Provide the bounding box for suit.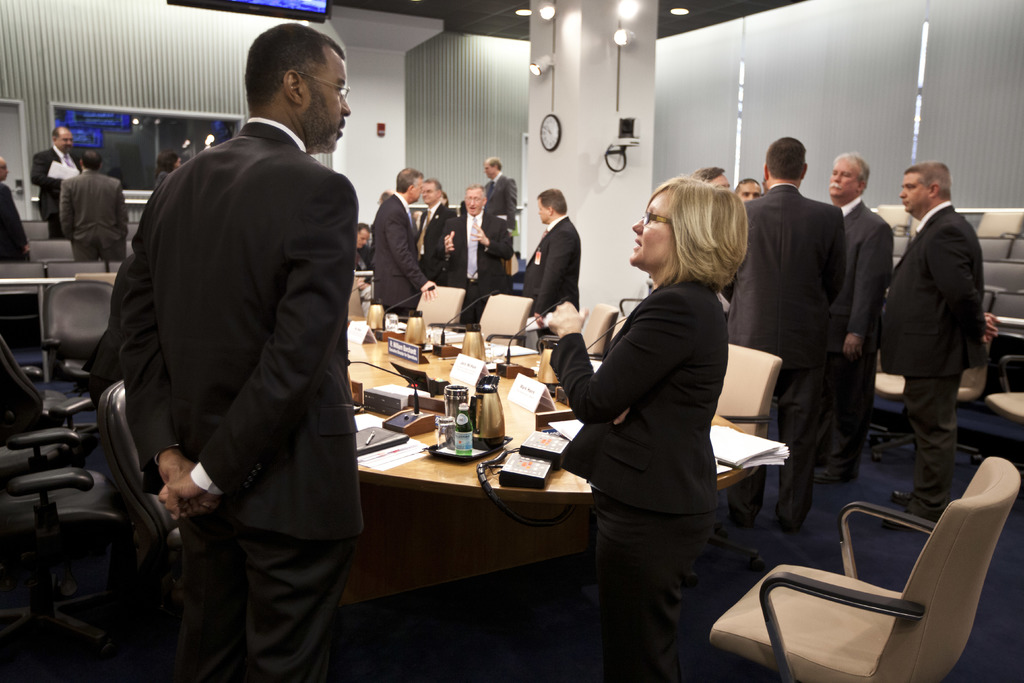
541:278:726:516.
